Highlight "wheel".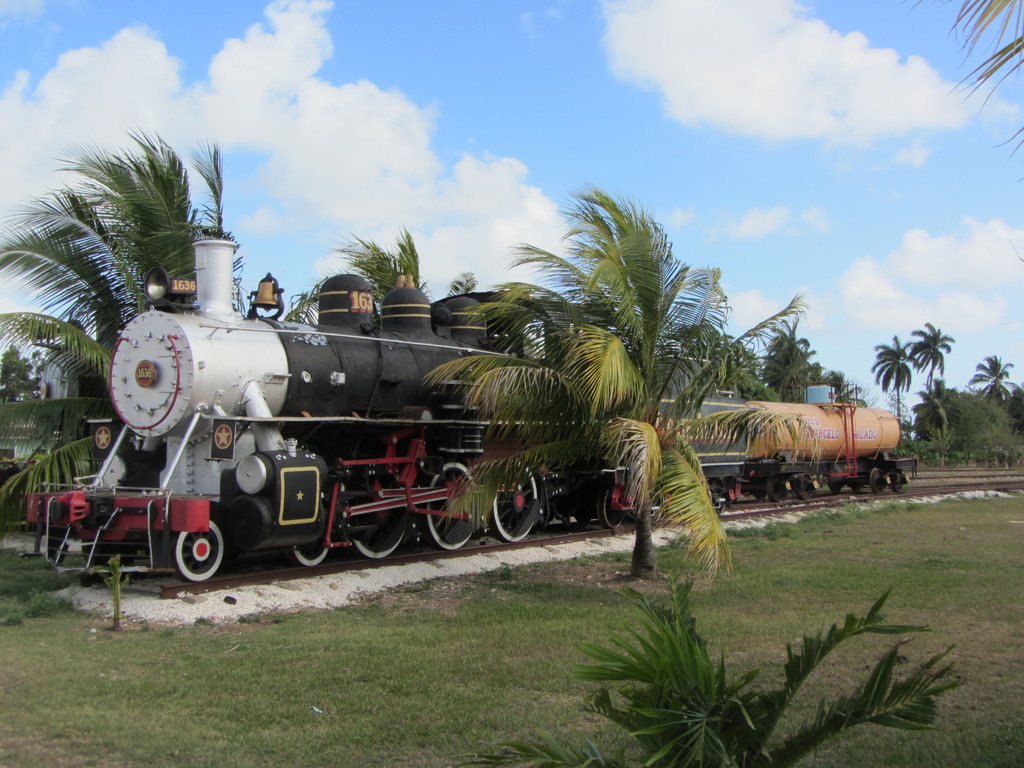
Highlighted region: {"left": 467, "top": 474, "right": 537, "bottom": 552}.
